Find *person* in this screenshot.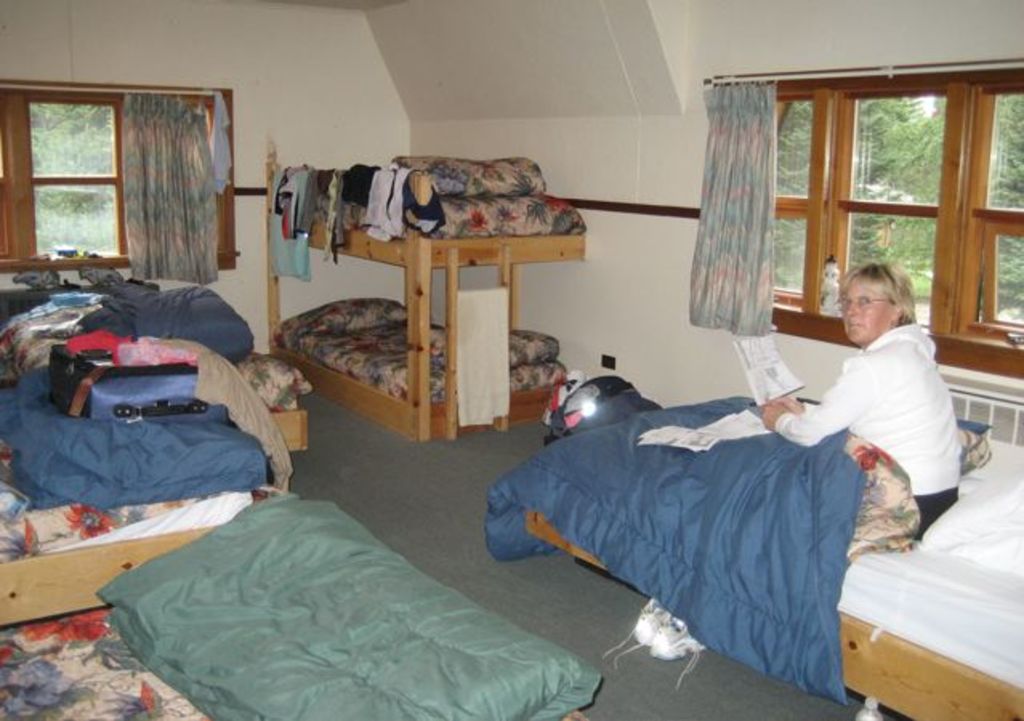
The bounding box for *person* is [left=753, top=255, right=966, bottom=550].
